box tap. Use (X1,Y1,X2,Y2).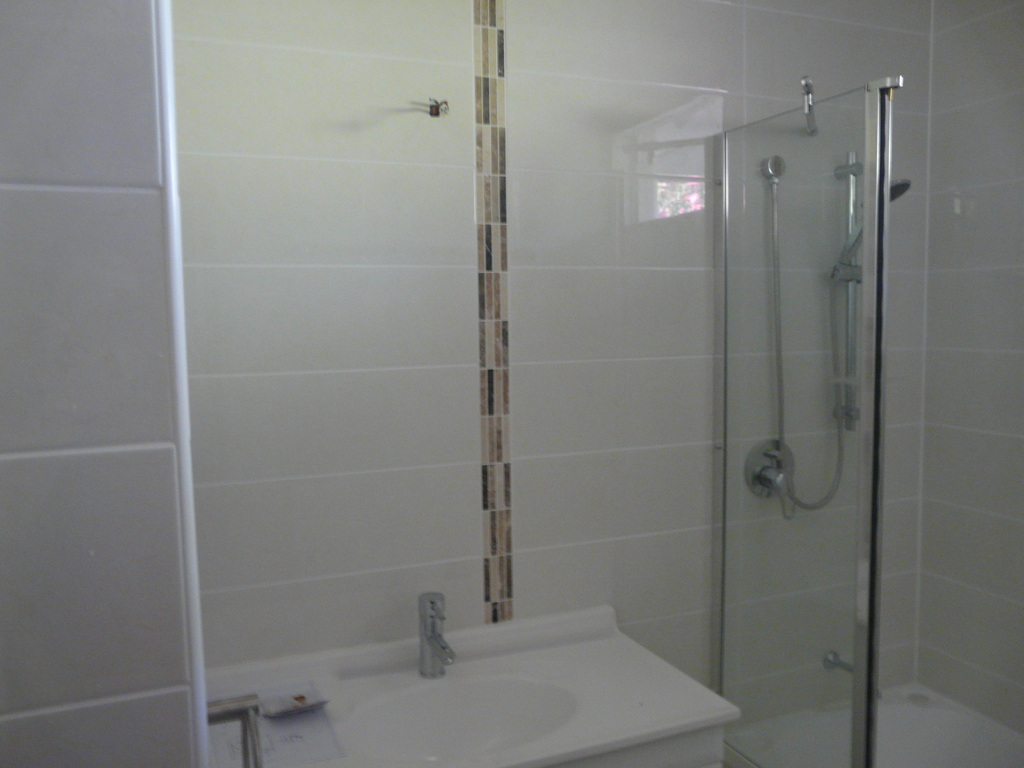
(740,439,796,517).
